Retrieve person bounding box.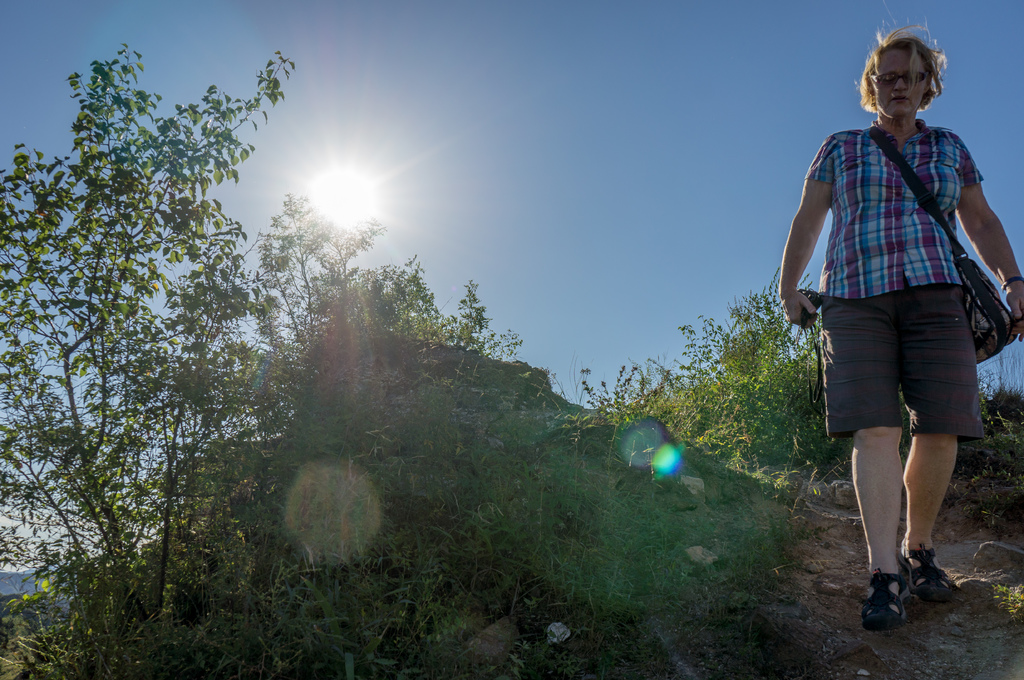
Bounding box: x1=777, y1=21, x2=1023, y2=633.
